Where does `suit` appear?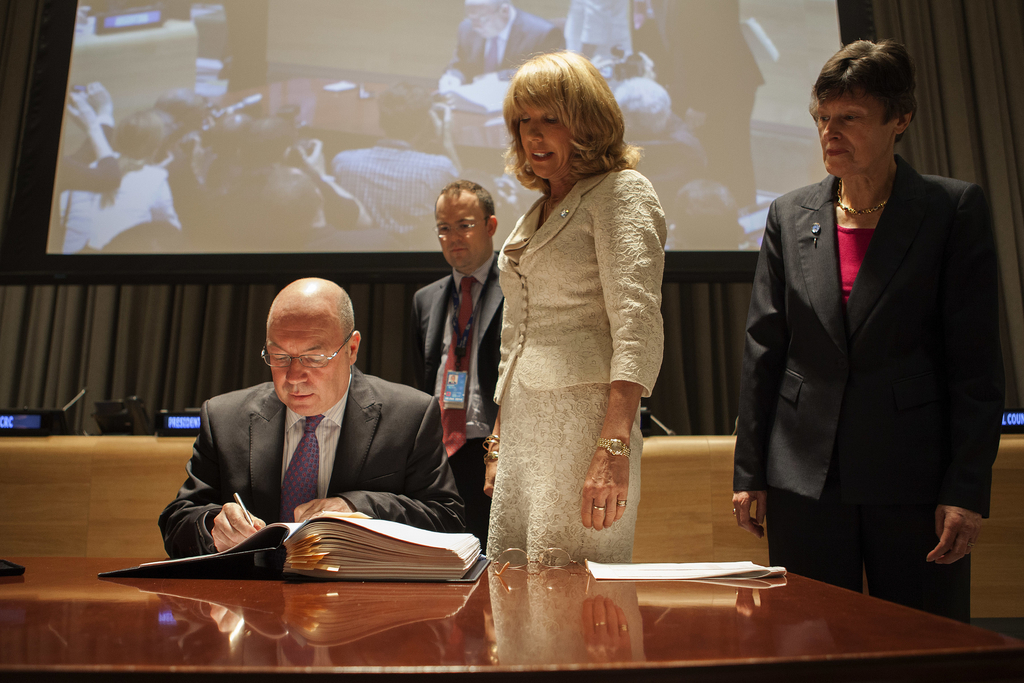
Appears at <bbox>154, 363, 472, 555</bbox>.
